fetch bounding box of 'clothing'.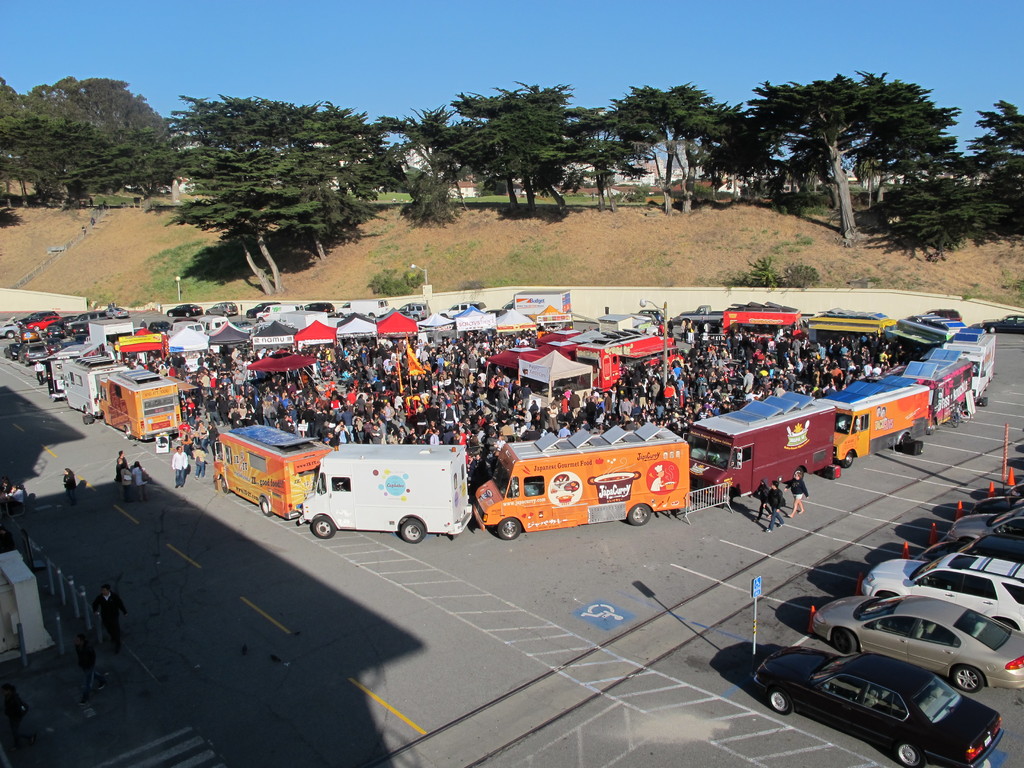
Bbox: l=786, t=479, r=811, b=500.
